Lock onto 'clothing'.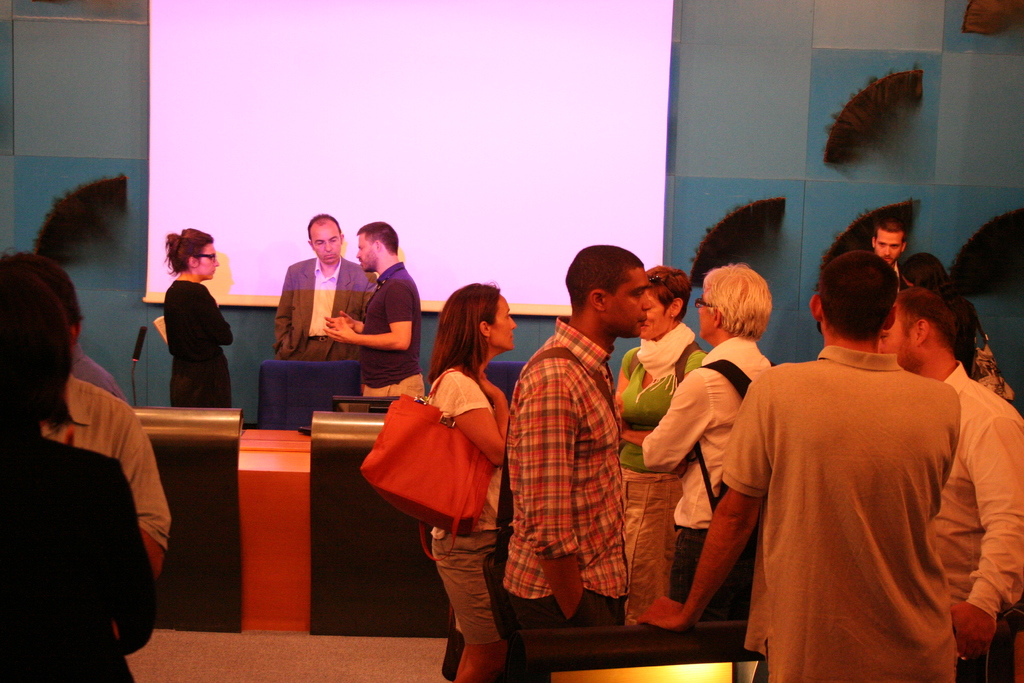
Locked: BBox(358, 259, 426, 395).
